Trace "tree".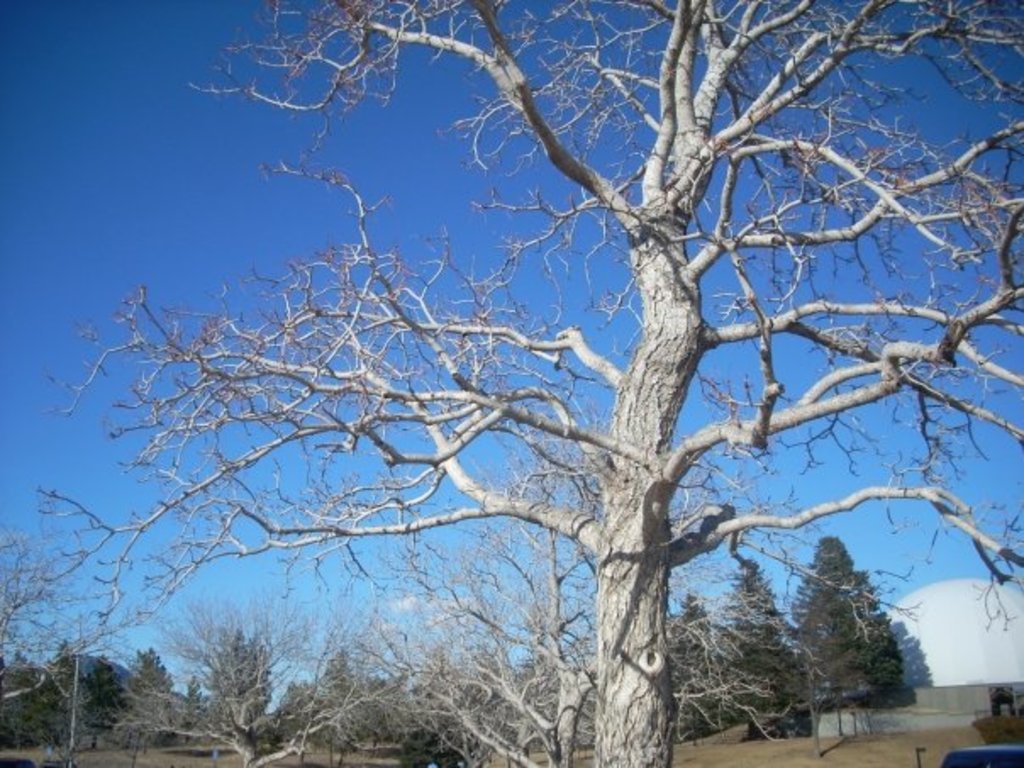
Traced to left=676, top=592, right=741, bottom=741.
